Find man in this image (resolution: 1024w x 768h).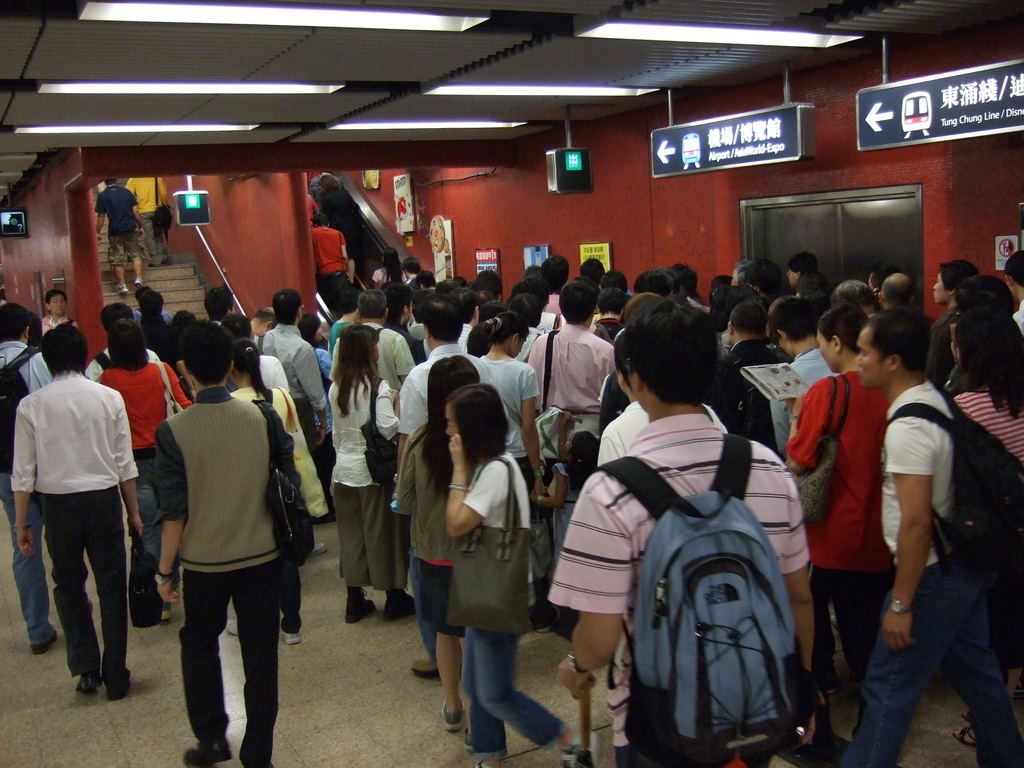
box=[254, 291, 335, 523].
